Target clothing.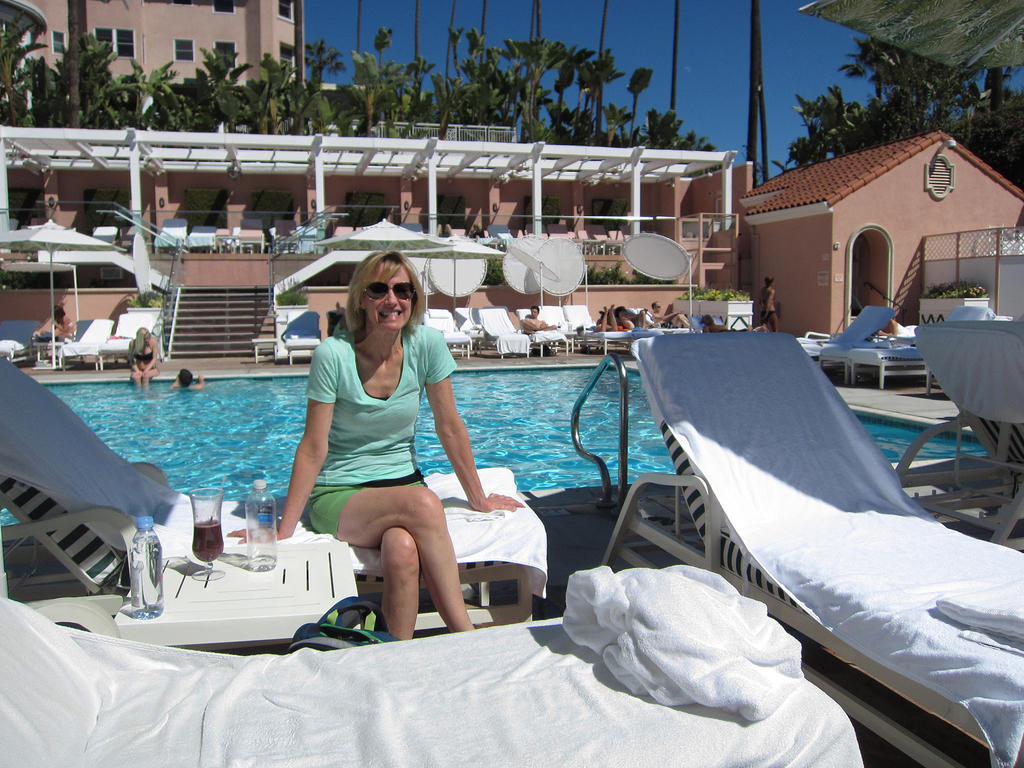
Target region: box(666, 320, 682, 332).
